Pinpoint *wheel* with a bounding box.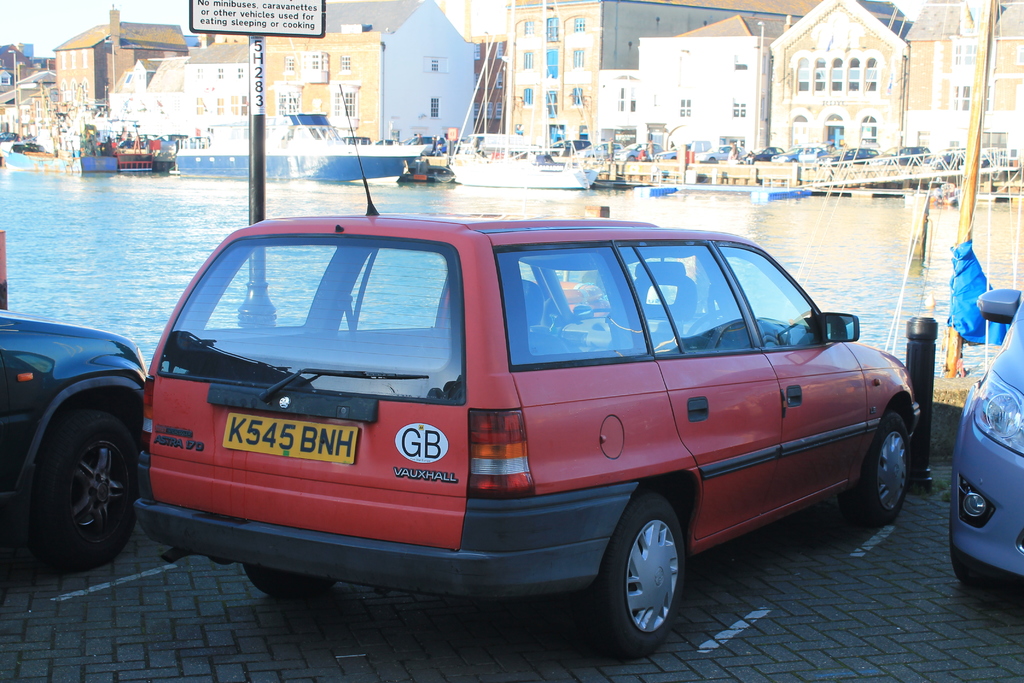
select_region(586, 491, 688, 661).
